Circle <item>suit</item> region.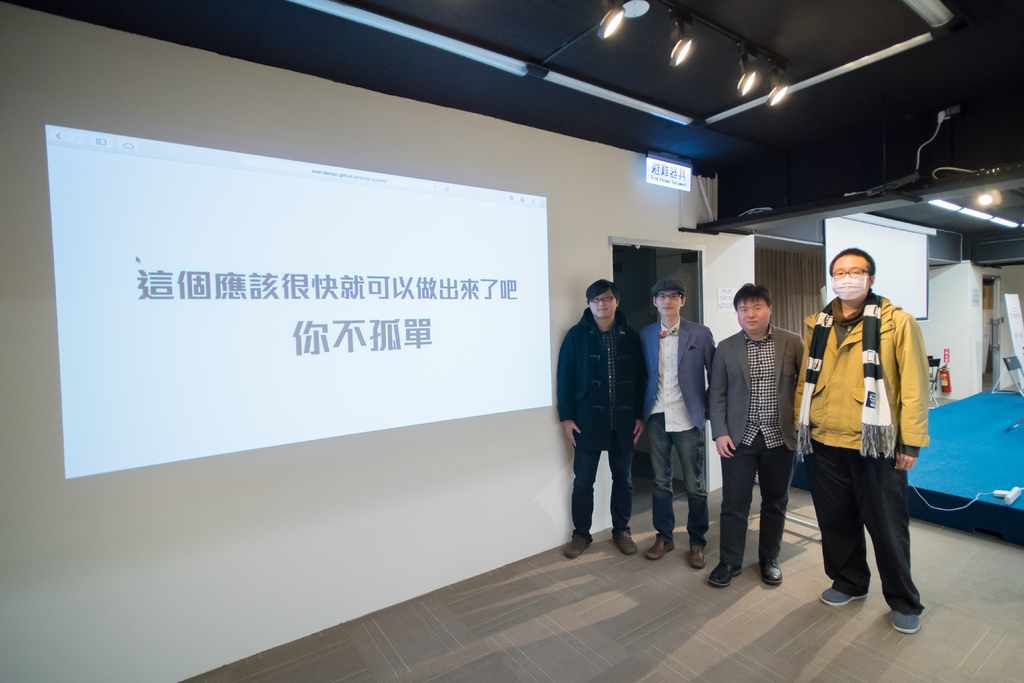
Region: (639,320,713,435).
